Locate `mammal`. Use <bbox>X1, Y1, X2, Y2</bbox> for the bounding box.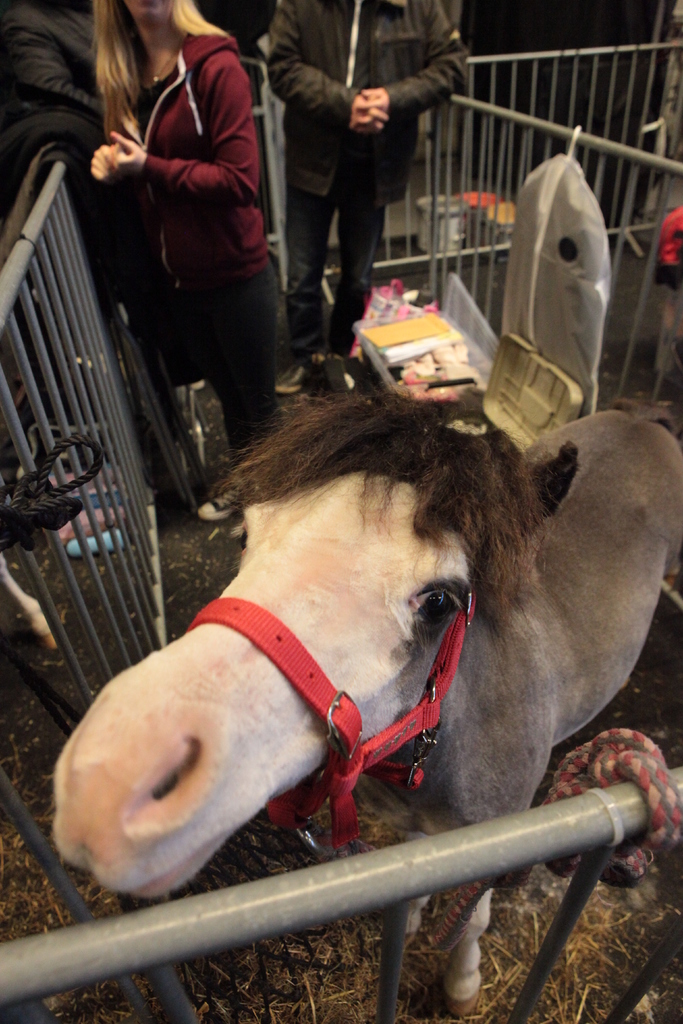
<bbox>266, 0, 476, 395</bbox>.
